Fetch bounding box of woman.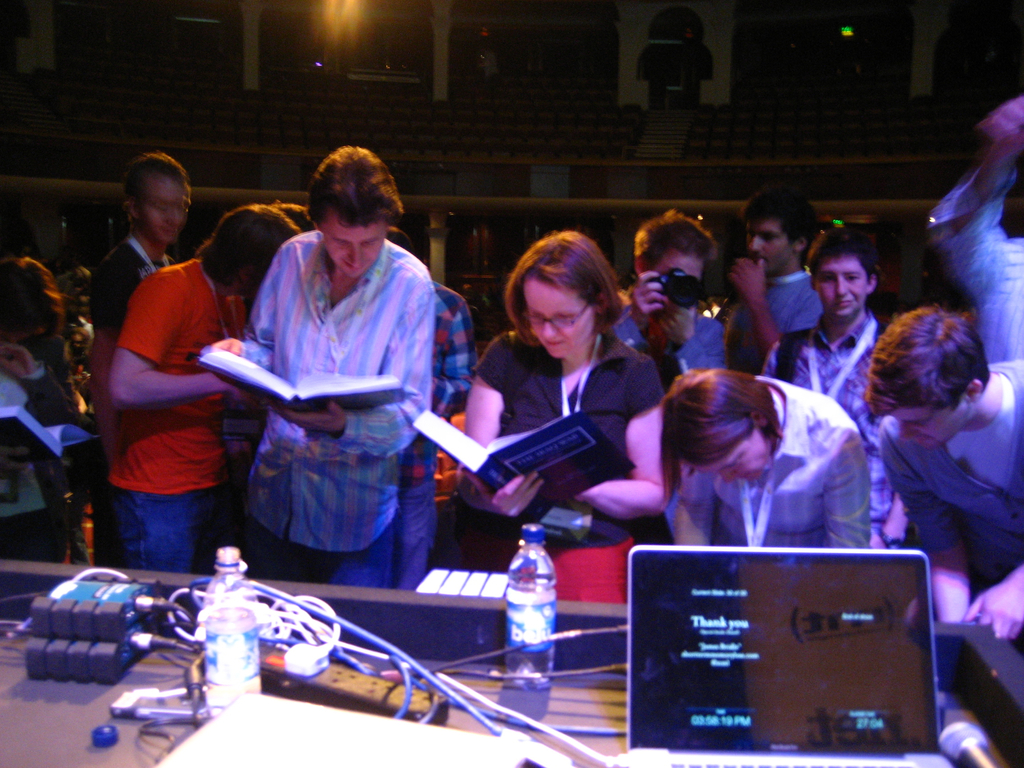
Bbox: (461, 230, 661, 572).
